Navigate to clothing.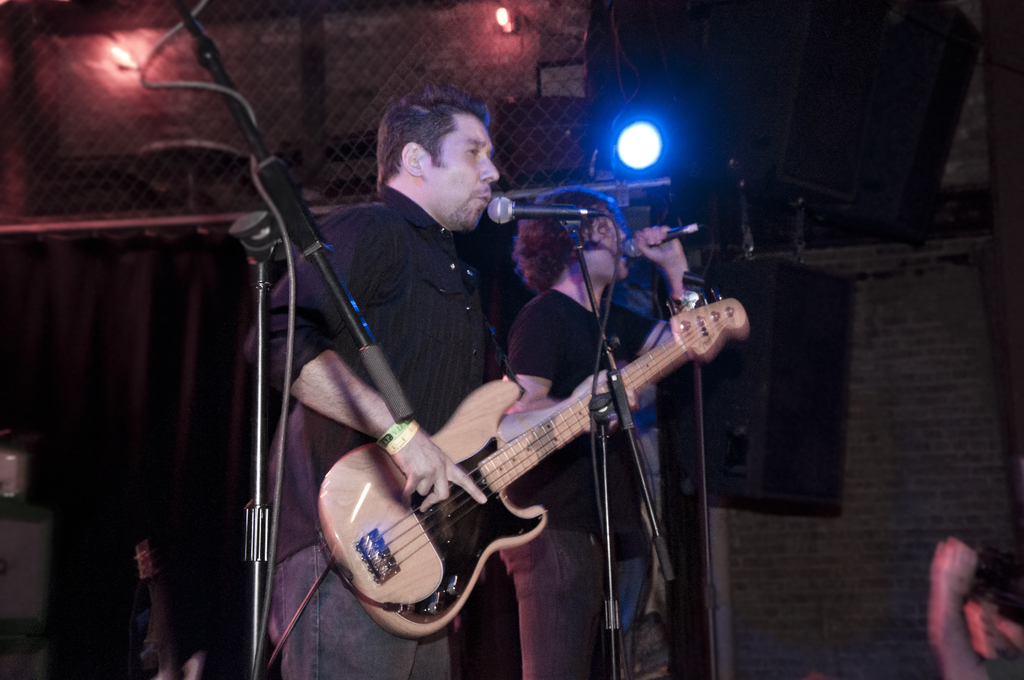
Navigation target: left=306, top=155, right=539, bottom=585.
